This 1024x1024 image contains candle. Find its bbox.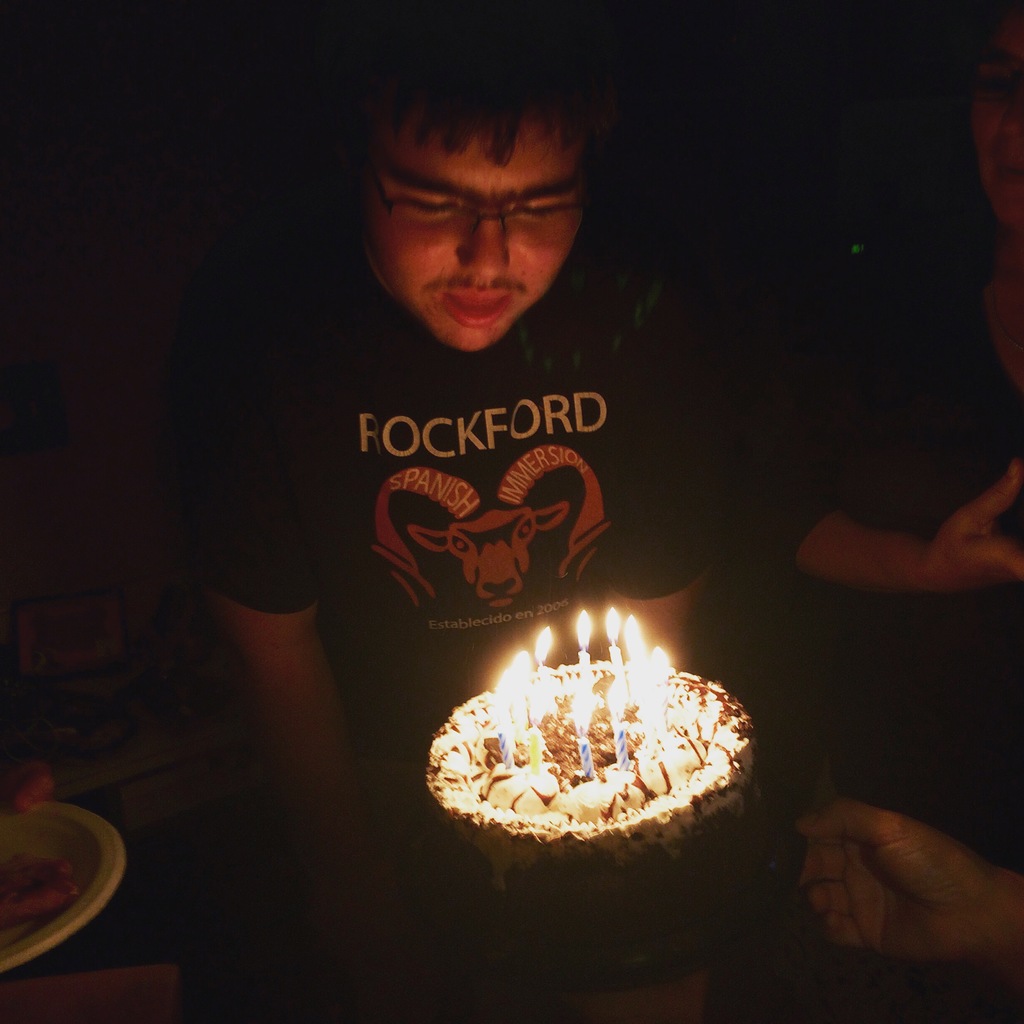
{"left": 569, "top": 686, "right": 598, "bottom": 781}.
